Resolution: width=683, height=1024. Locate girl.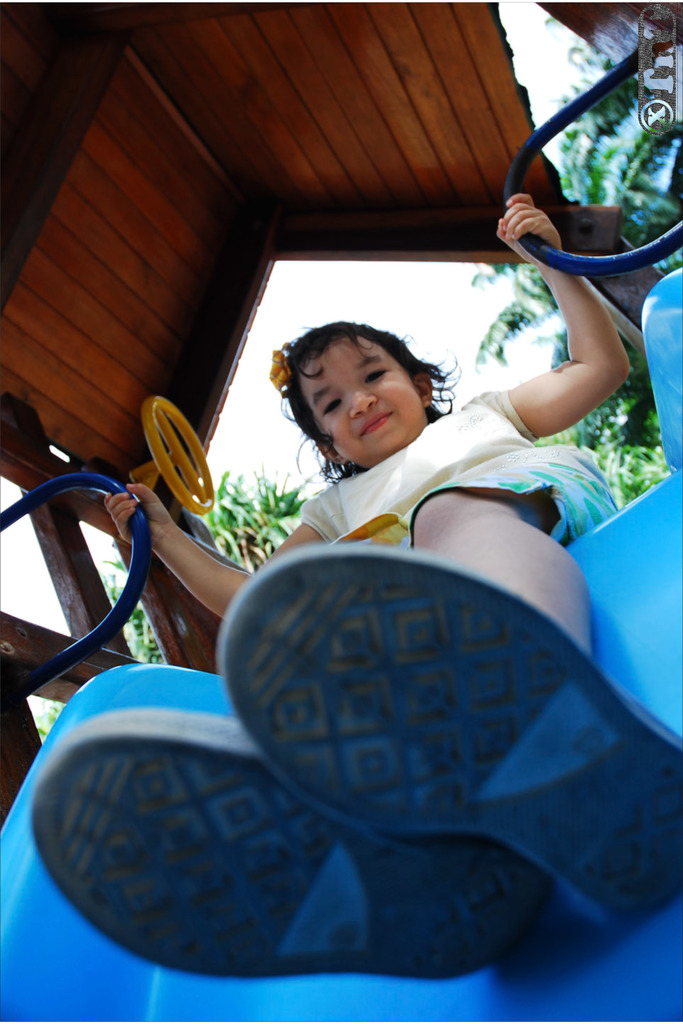
box(29, 195, 682, 979).
